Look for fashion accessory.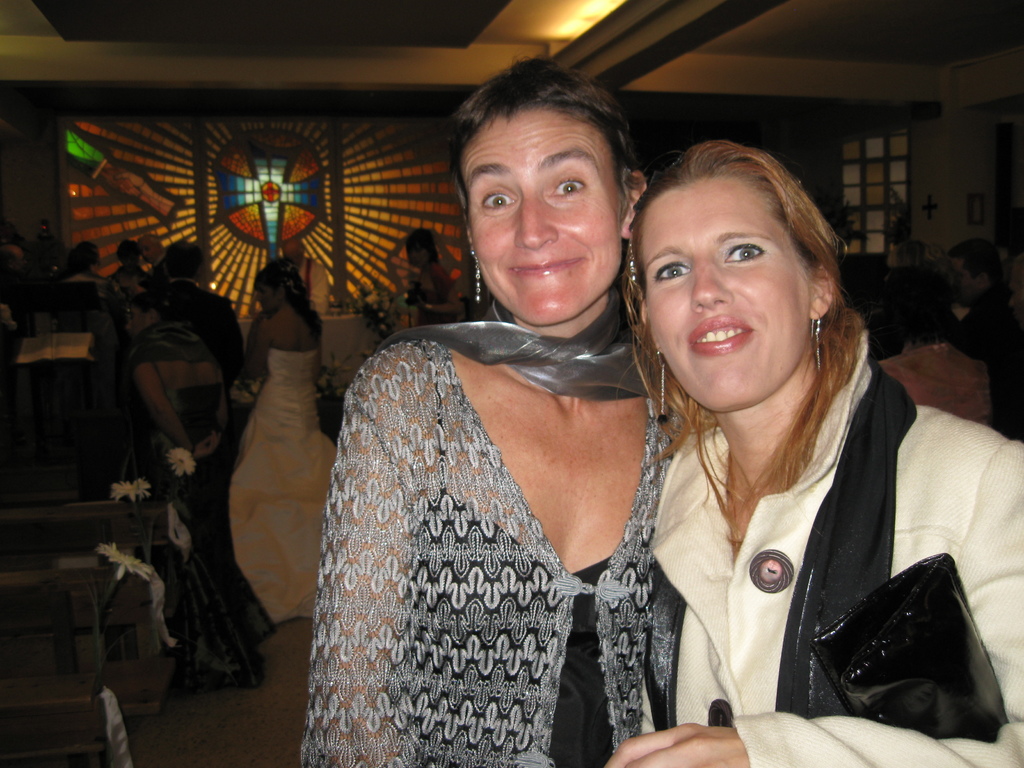
Found: select_region(658, 359, 674, 421).
